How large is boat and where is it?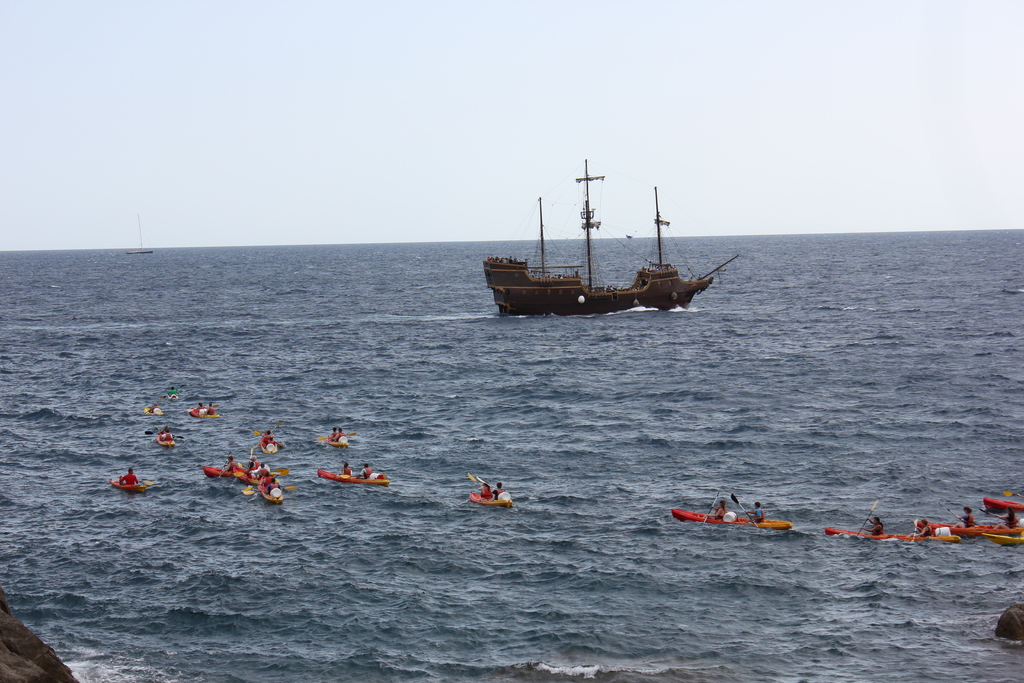
Bounding box: box(184, 389, 234, 420).
